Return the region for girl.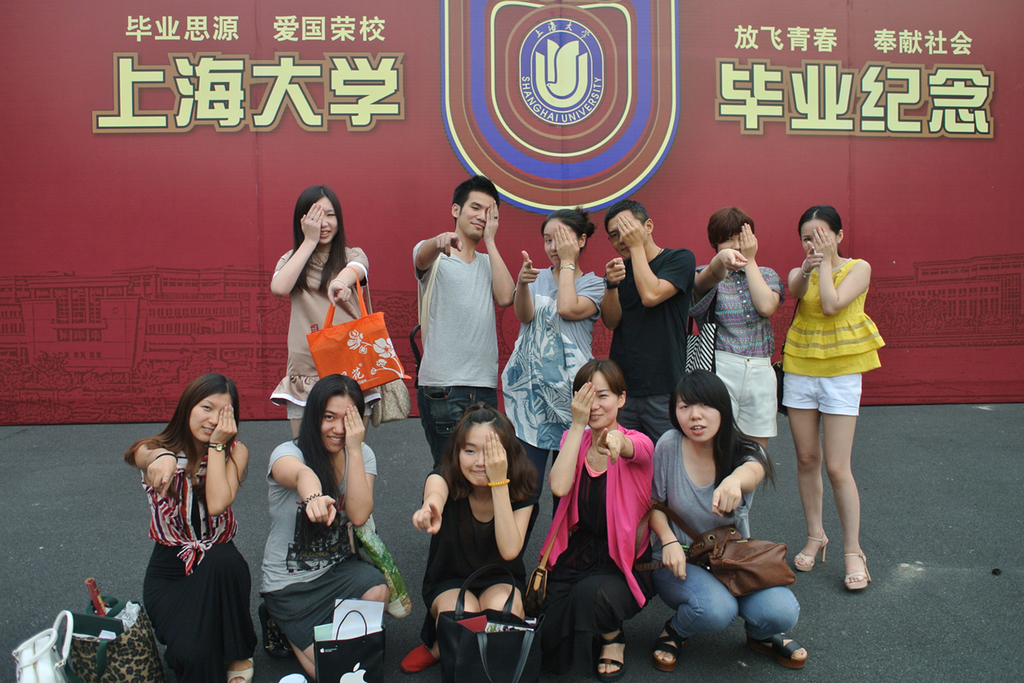
268, 172, 383, 448.
